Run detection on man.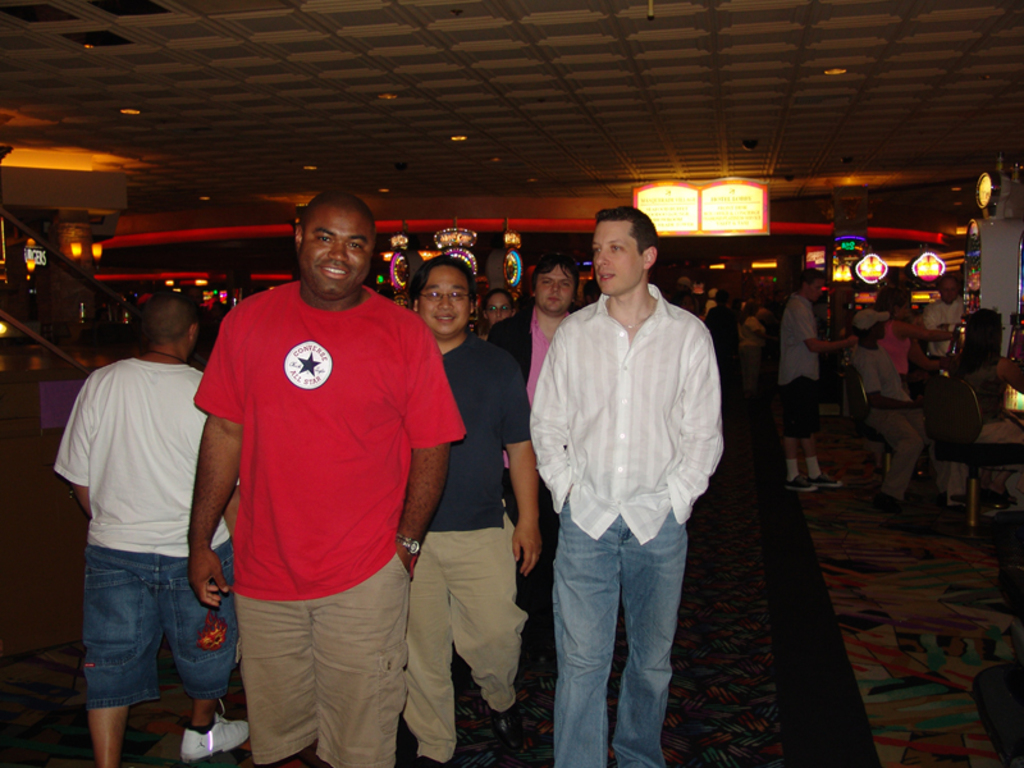
Result: rect(50, 287, 251, 767).
